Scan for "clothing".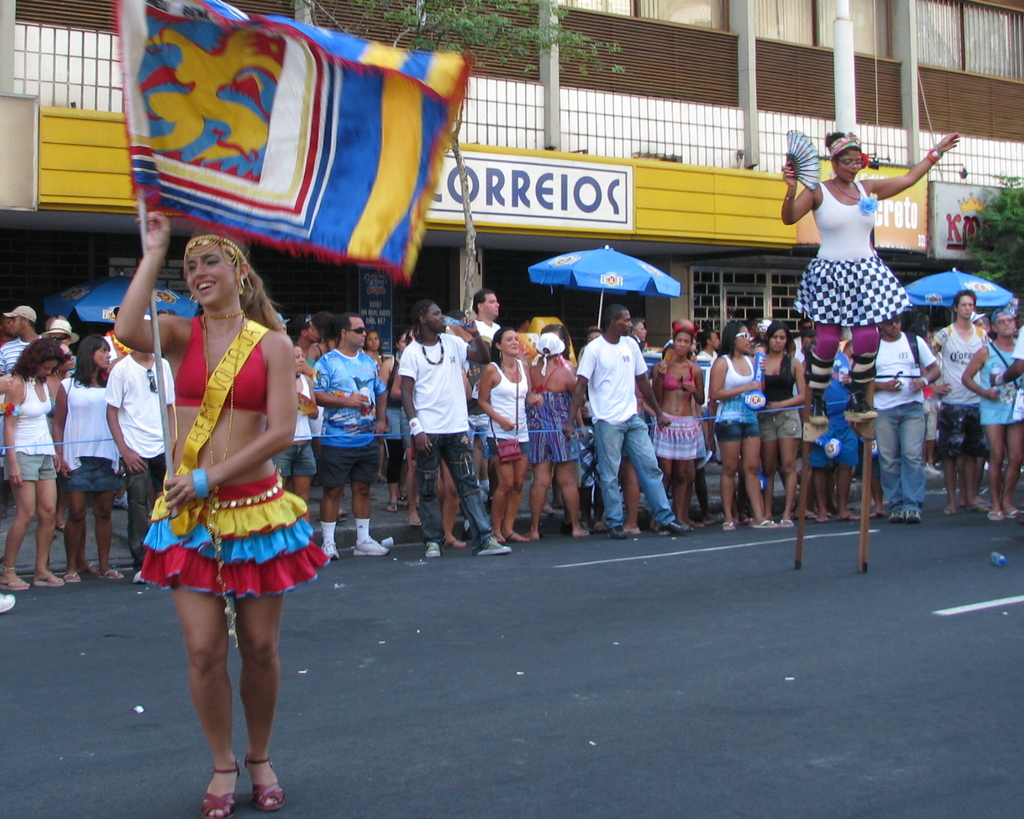
Scan result: bbox(387, 314, 483, 528).
